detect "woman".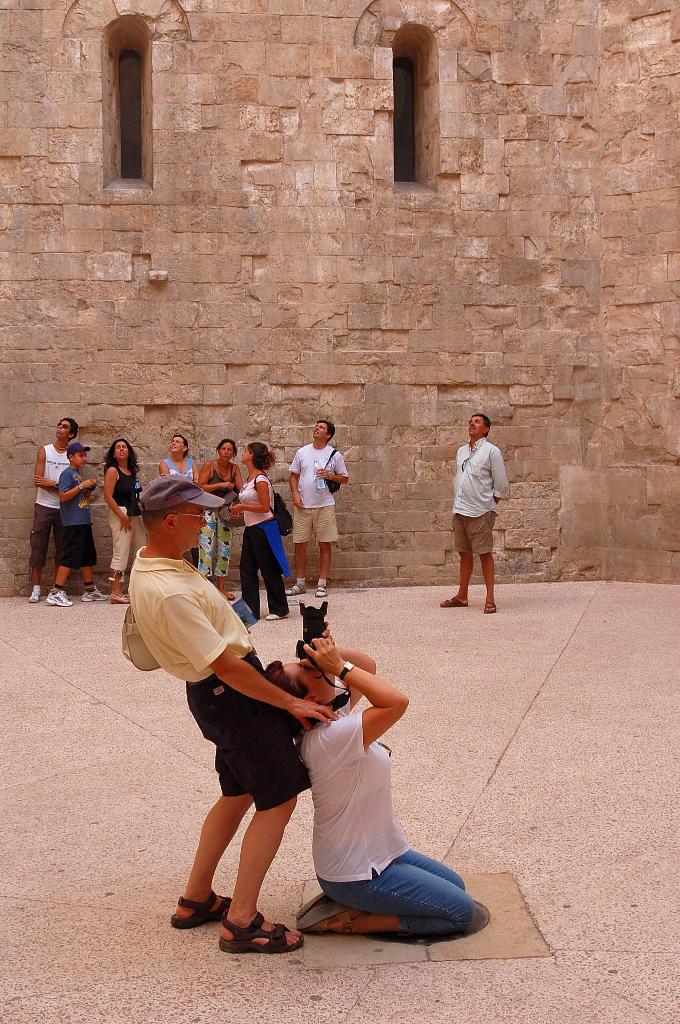
Detected at 260 596 455 948.
